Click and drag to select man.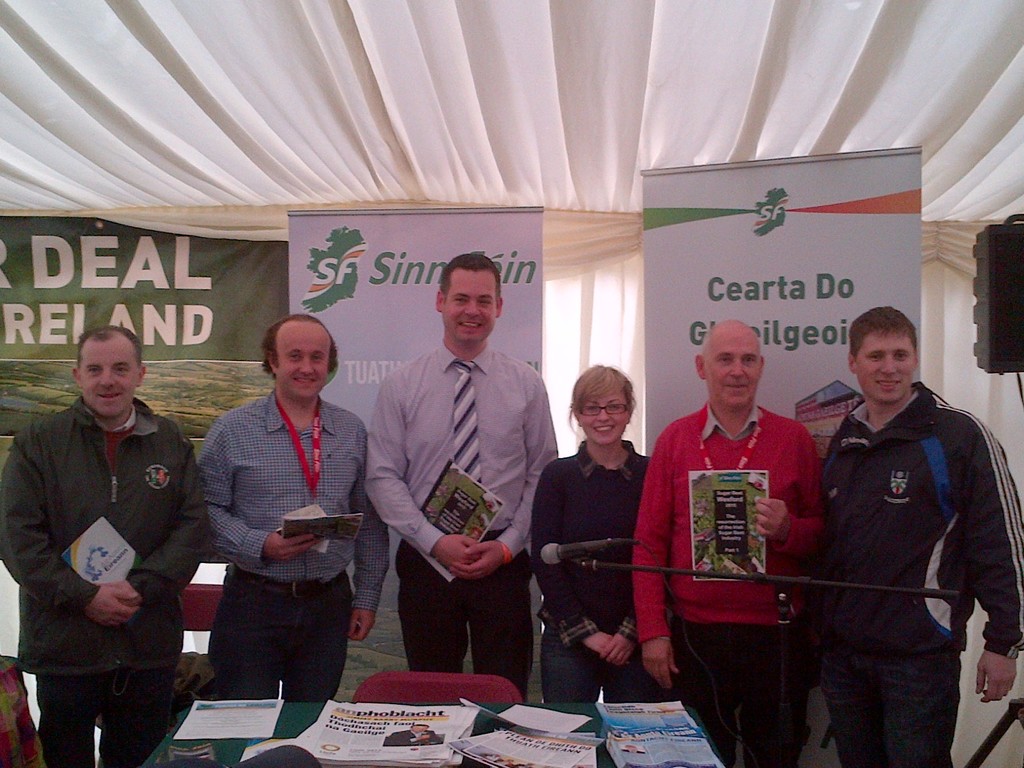
Selection: crop(202, 315, 388, 701).
